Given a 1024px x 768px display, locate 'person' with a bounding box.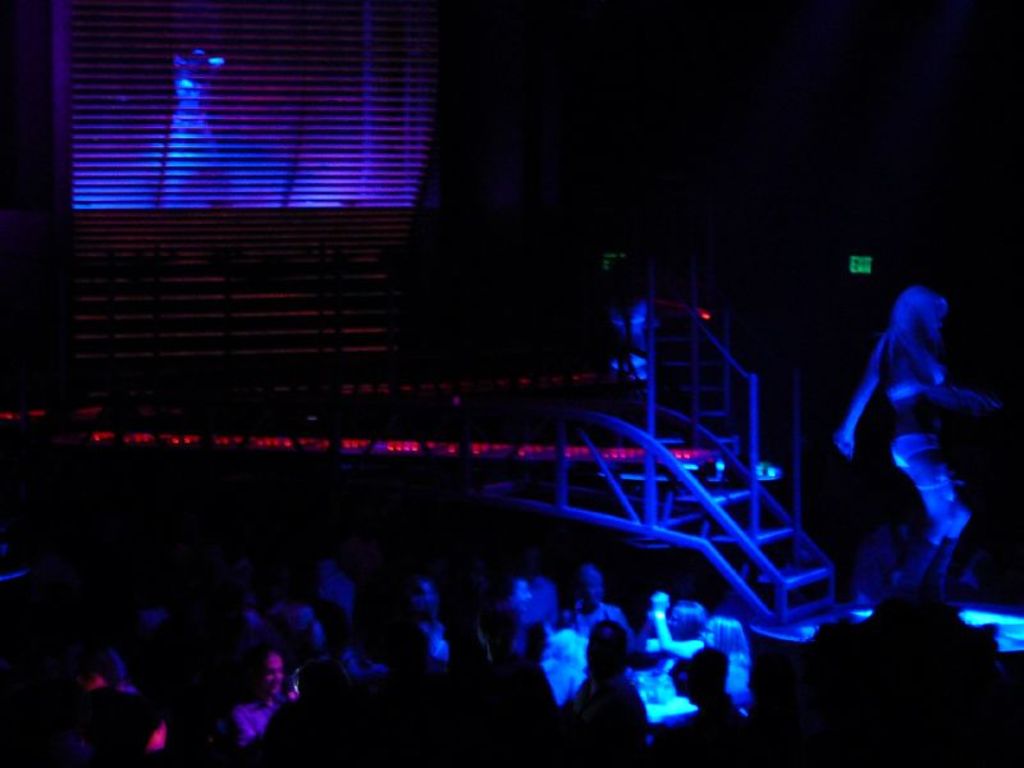
Located: box=[828, 285, 995, 599].
